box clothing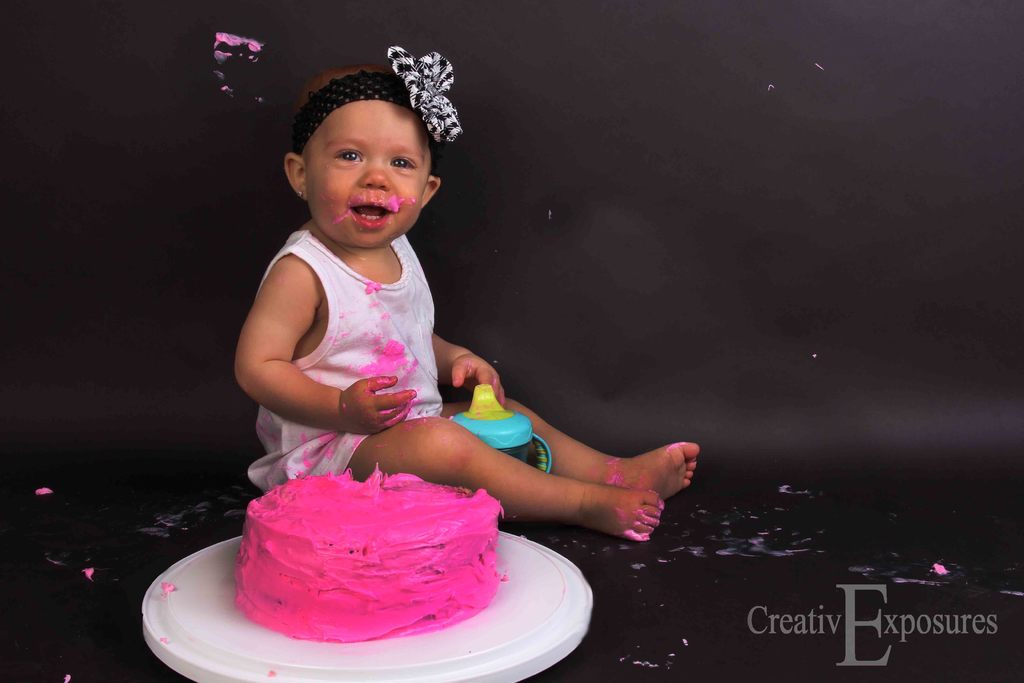
<region>245, 229, 433, 496</region>
